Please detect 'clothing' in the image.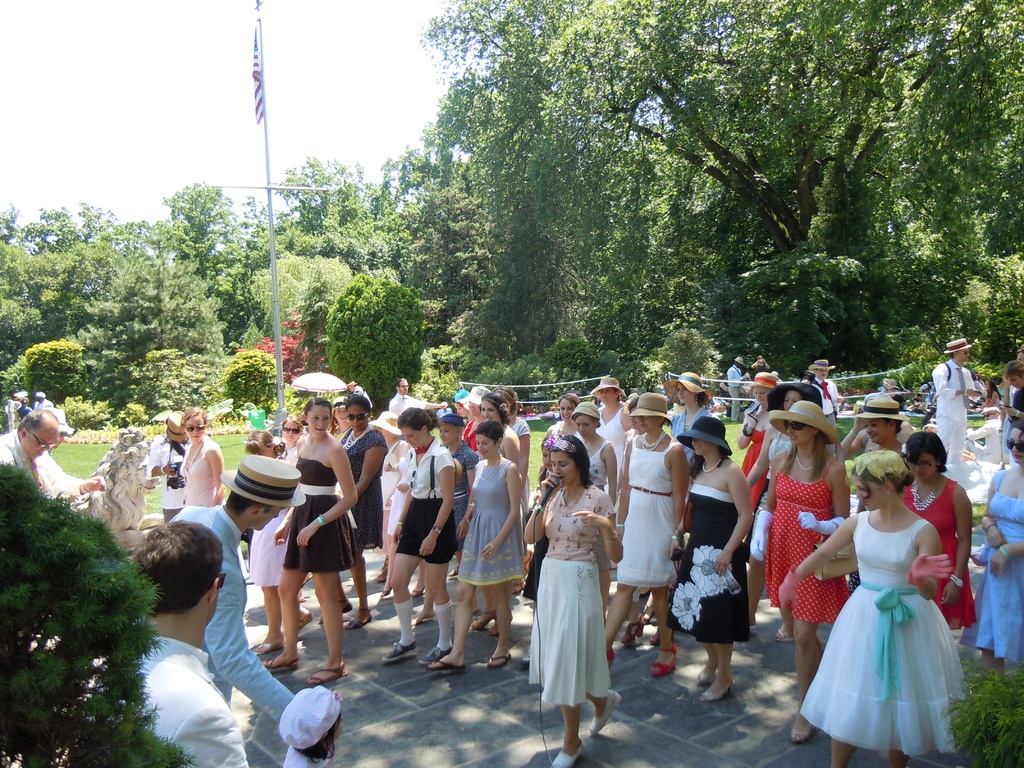
[left=337, top=419, right=383, bottom=550].
